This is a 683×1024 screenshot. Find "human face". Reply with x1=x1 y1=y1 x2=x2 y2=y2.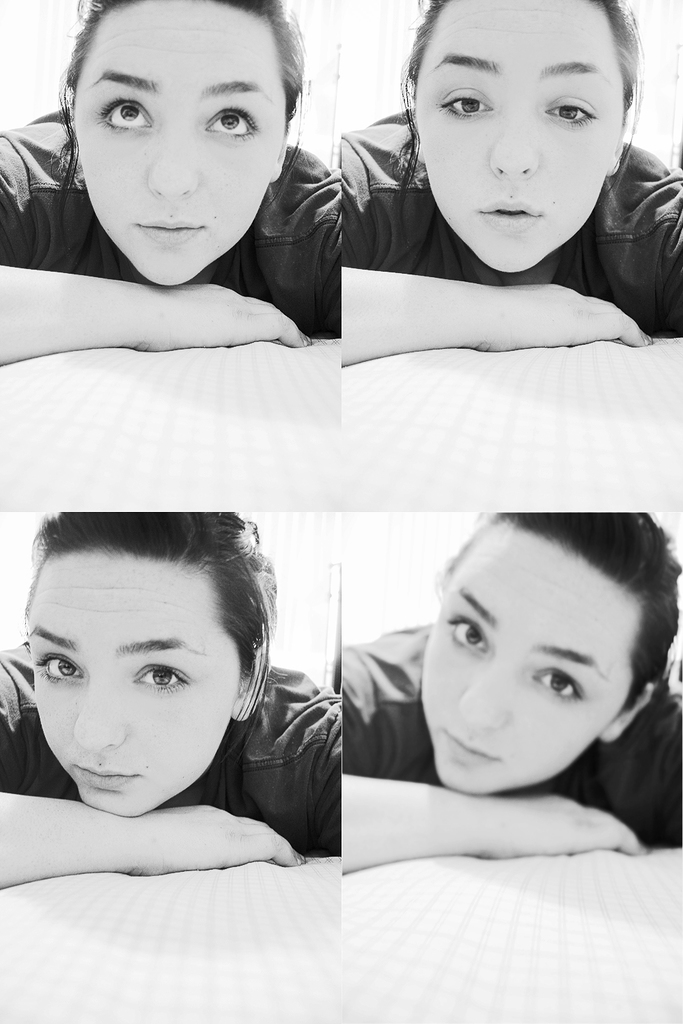
x1=420 y1=516 x2=636 y2=796.
